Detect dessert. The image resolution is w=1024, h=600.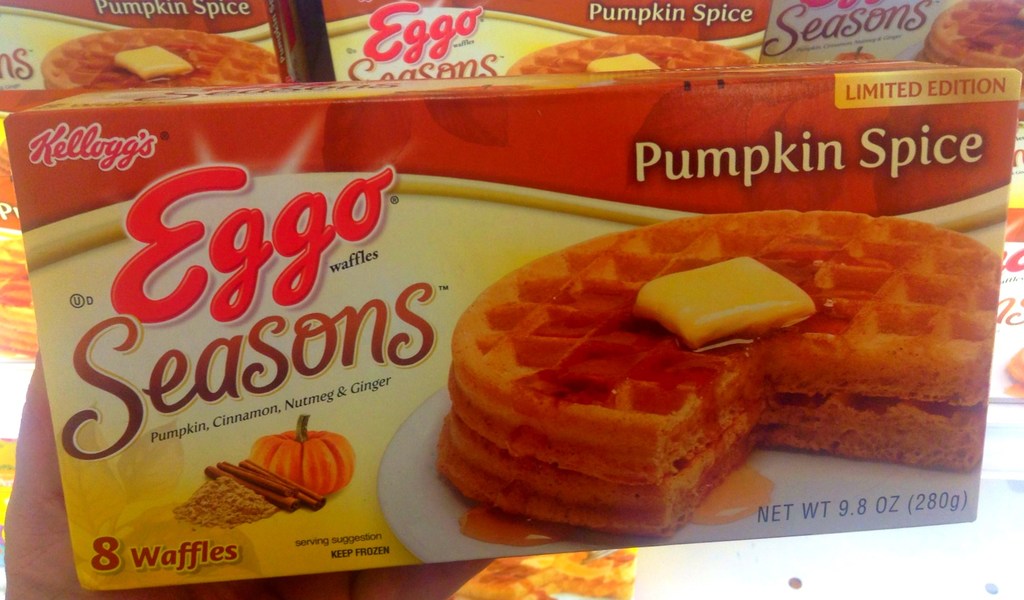
bbox(917, 0, 1023, 76).
